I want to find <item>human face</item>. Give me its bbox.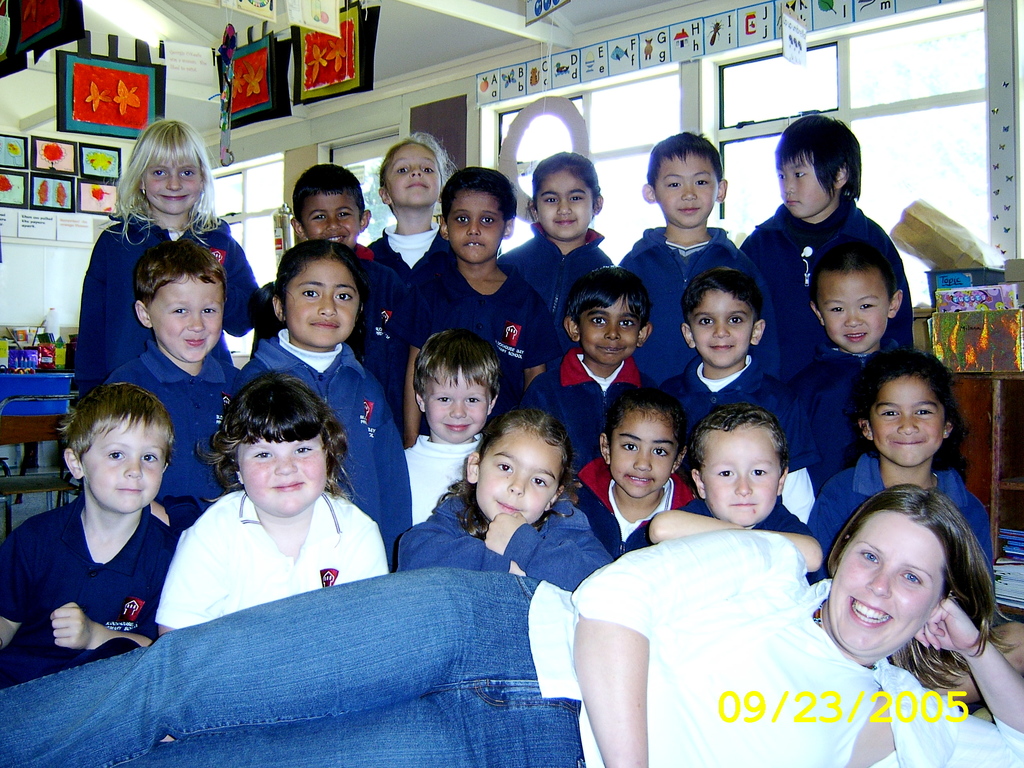
bbox=[611, 415, 678, 501].
